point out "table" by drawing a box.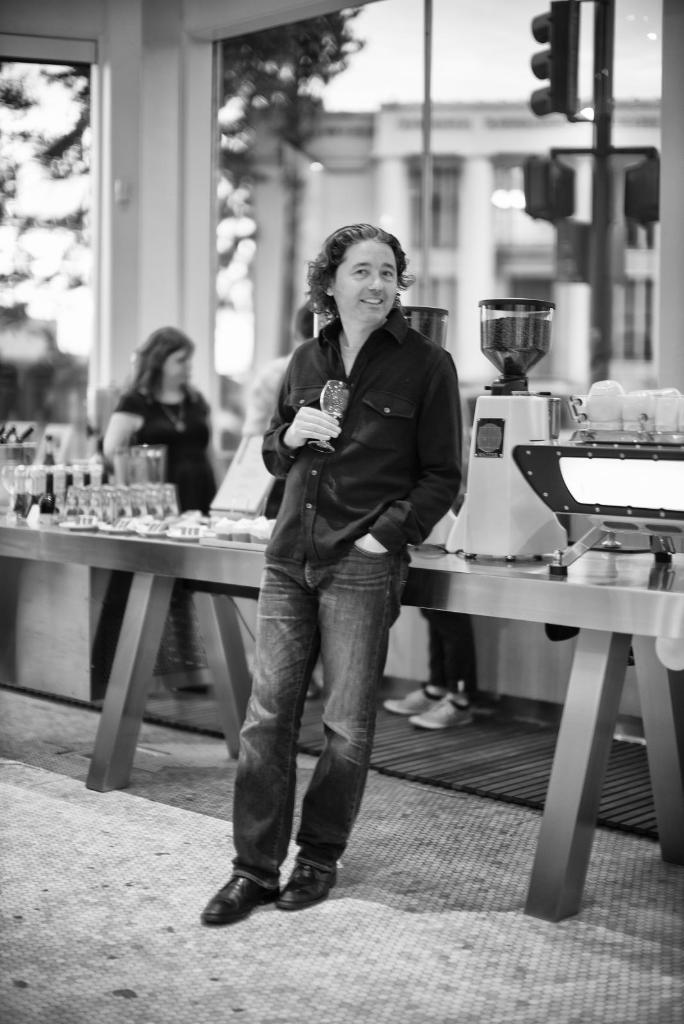
x1=0 y1=440 x2=683 y2=955.
